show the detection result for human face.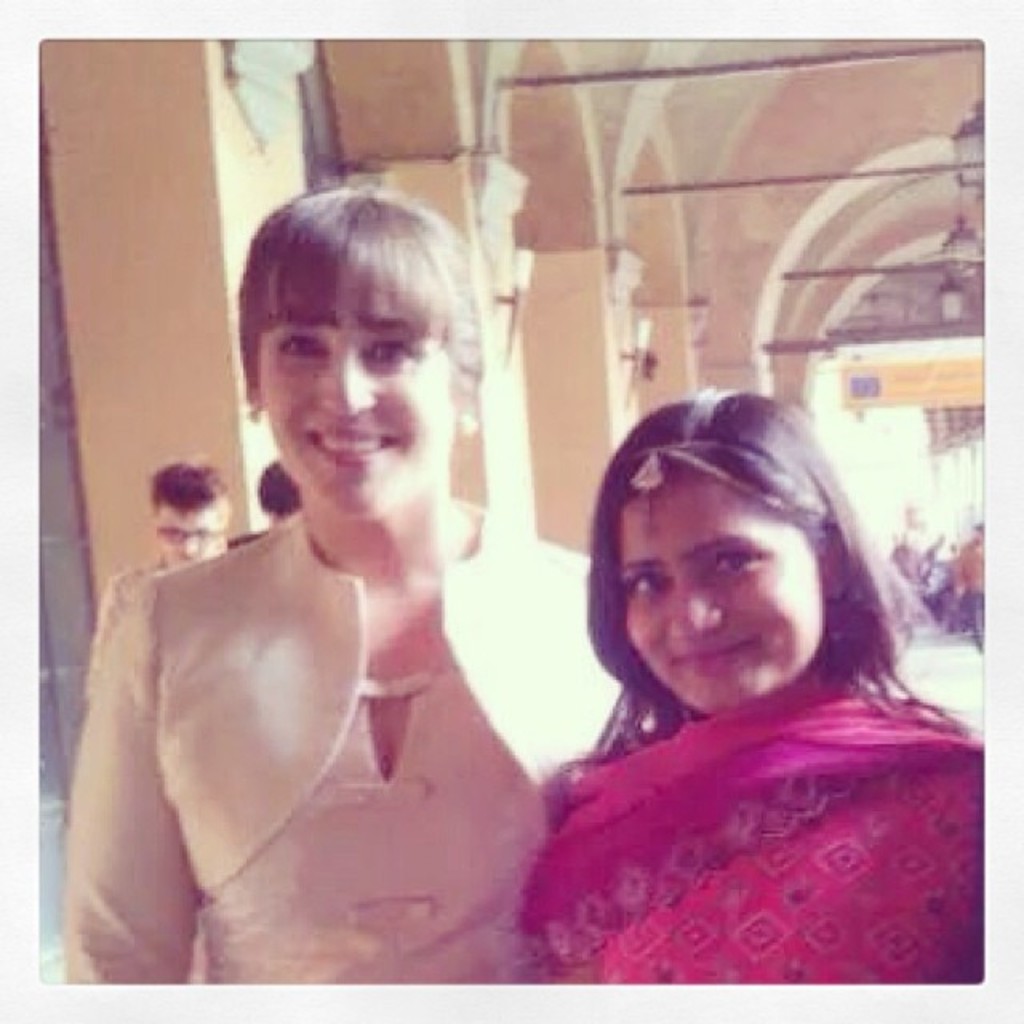
Rect(258, 307, 458, 520).
